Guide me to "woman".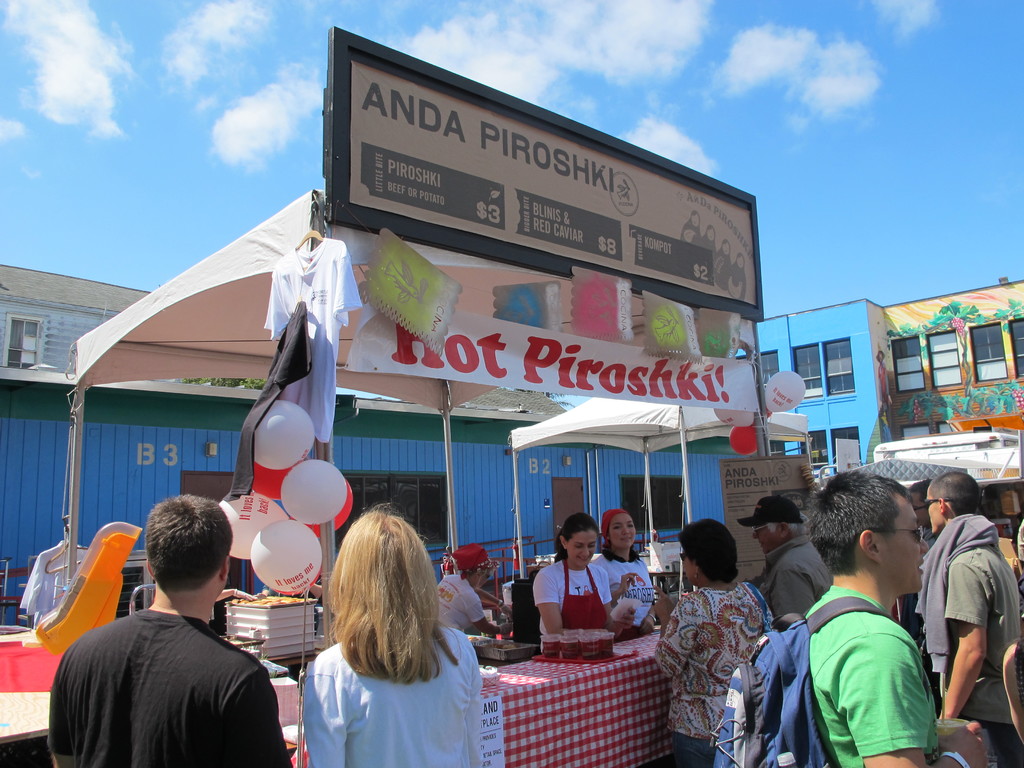
Guidance: <bbox>286, 513, 488, 755</bbox>.
